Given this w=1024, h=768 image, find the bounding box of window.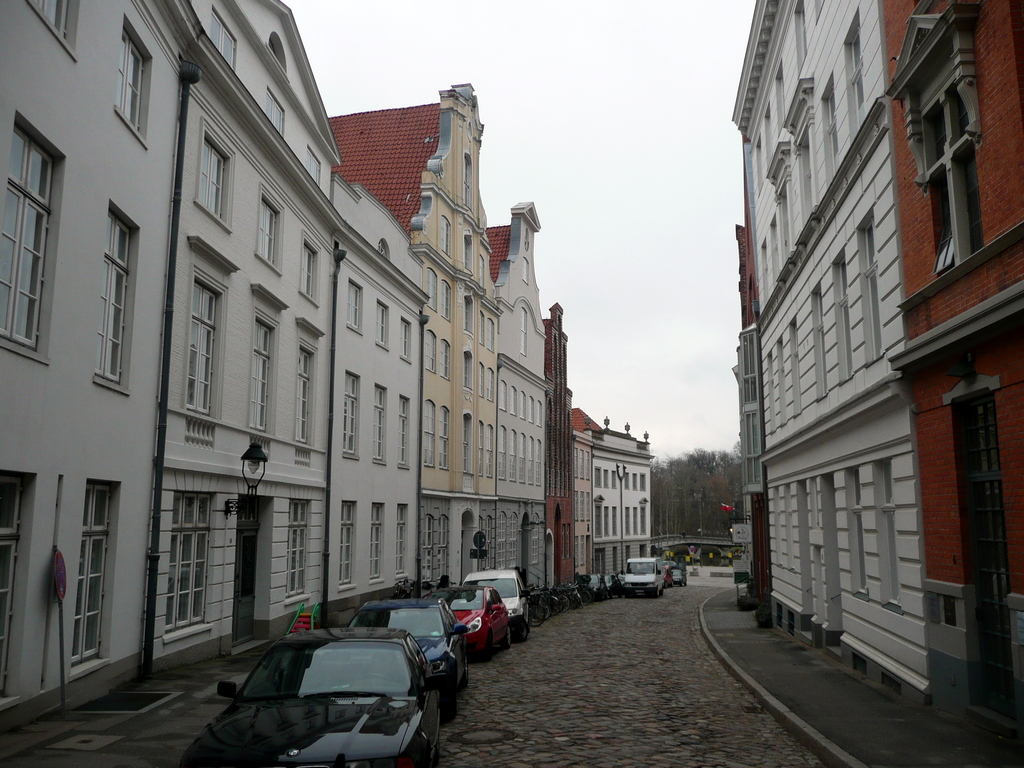
crop(397, 321, 413, 367).
